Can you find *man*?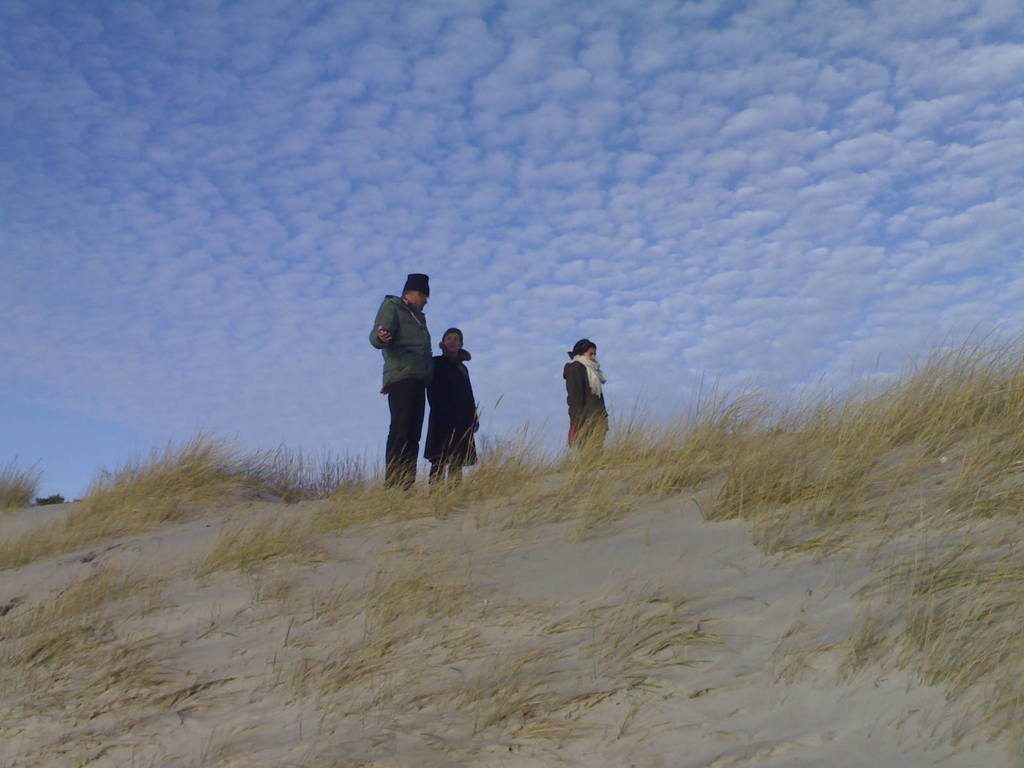
Yes, bounding box: left=370, top=272, right=428, bottom=489.
